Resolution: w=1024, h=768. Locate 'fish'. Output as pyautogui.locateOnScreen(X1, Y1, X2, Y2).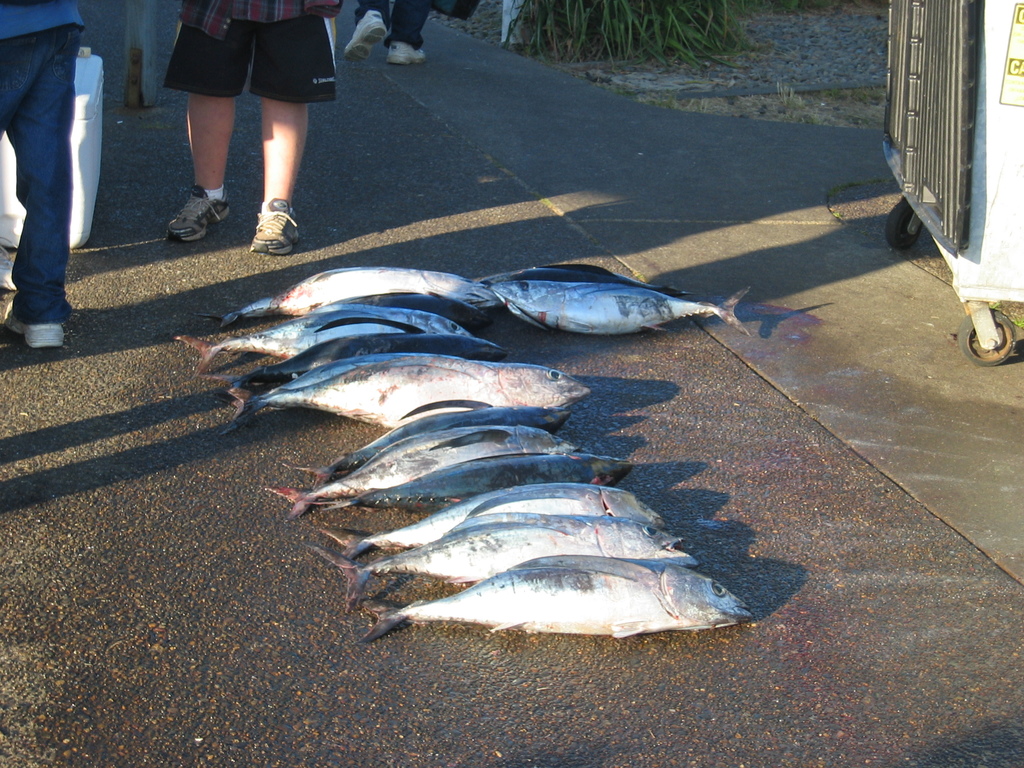
pyautogui.locateOnScreen(356, 552, 755, 646).
